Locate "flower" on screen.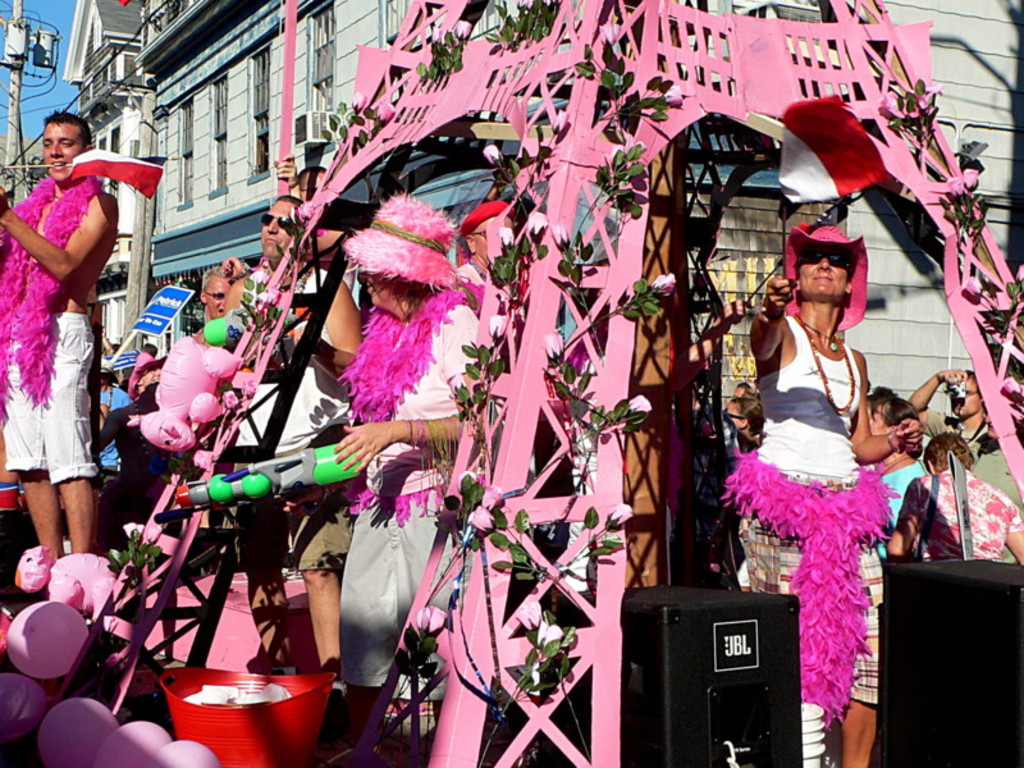
On screen at 664/84/689/106.
